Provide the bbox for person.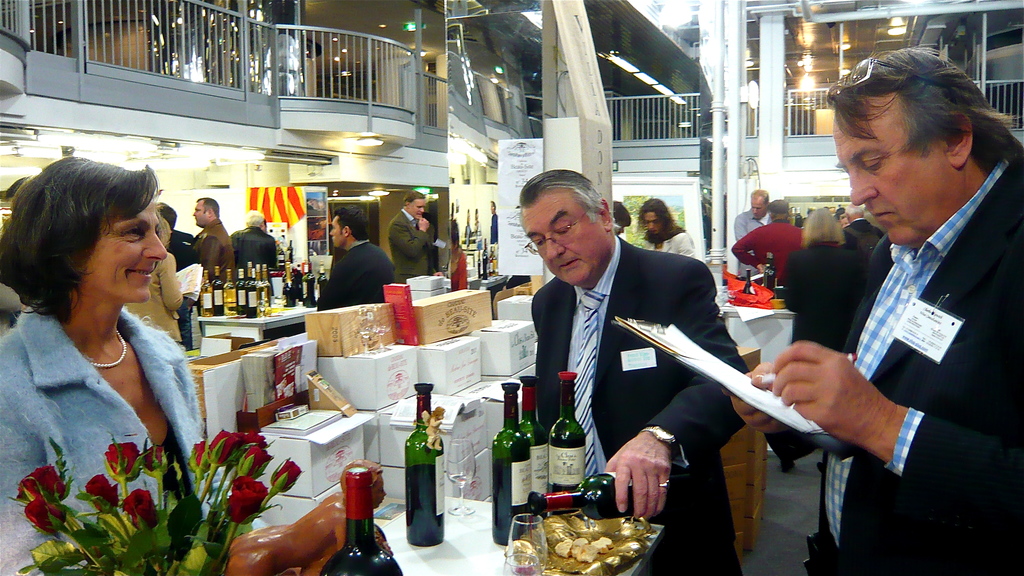
314, 206, 398, 318.
